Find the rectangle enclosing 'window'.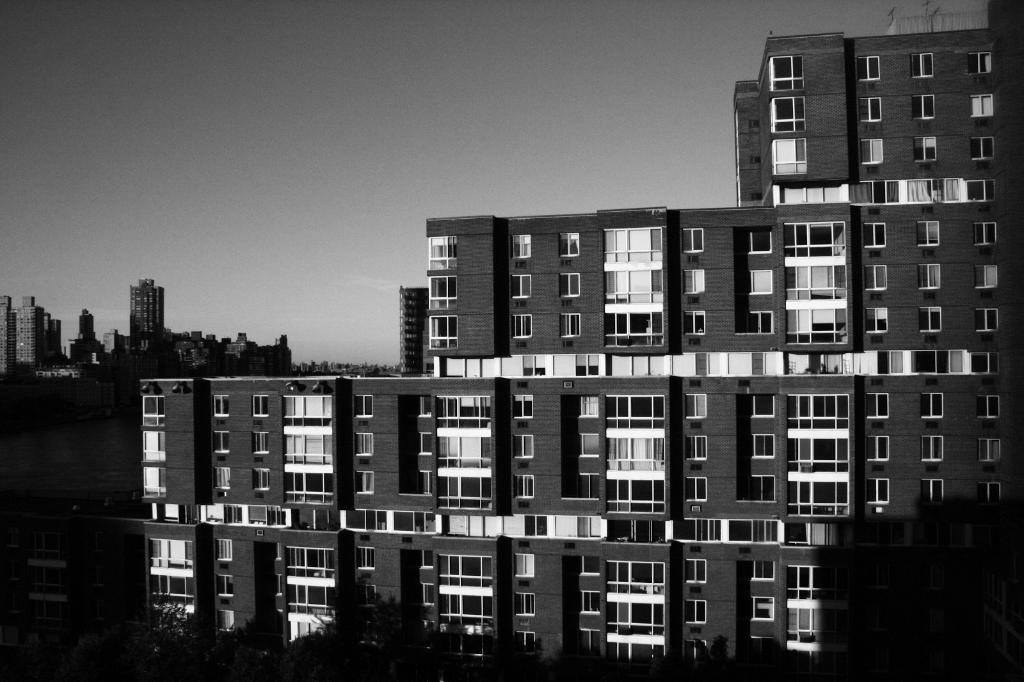
685 393 709 418.
